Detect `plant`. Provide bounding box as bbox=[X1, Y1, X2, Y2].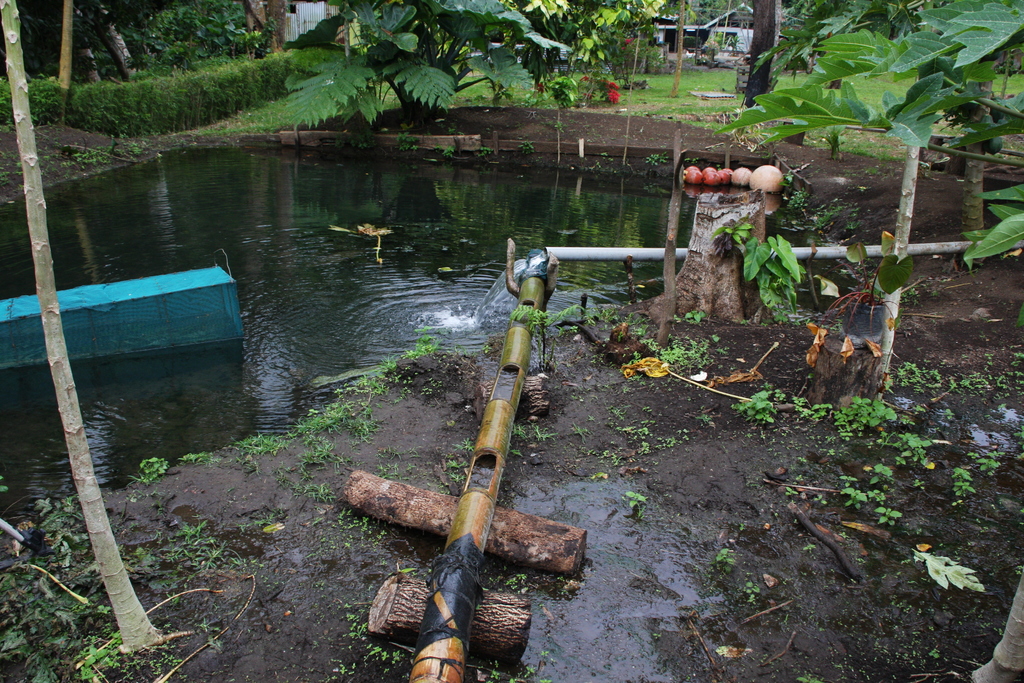
bbox=[1016, 566, 1023, 579].
